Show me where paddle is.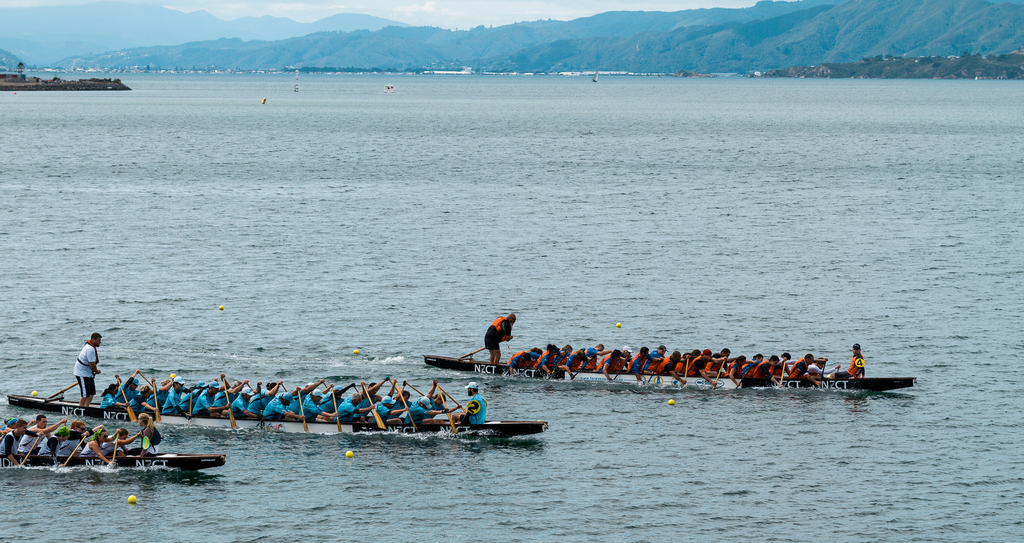
paddle is at left=184, top=379, right=193, bottom=418.
